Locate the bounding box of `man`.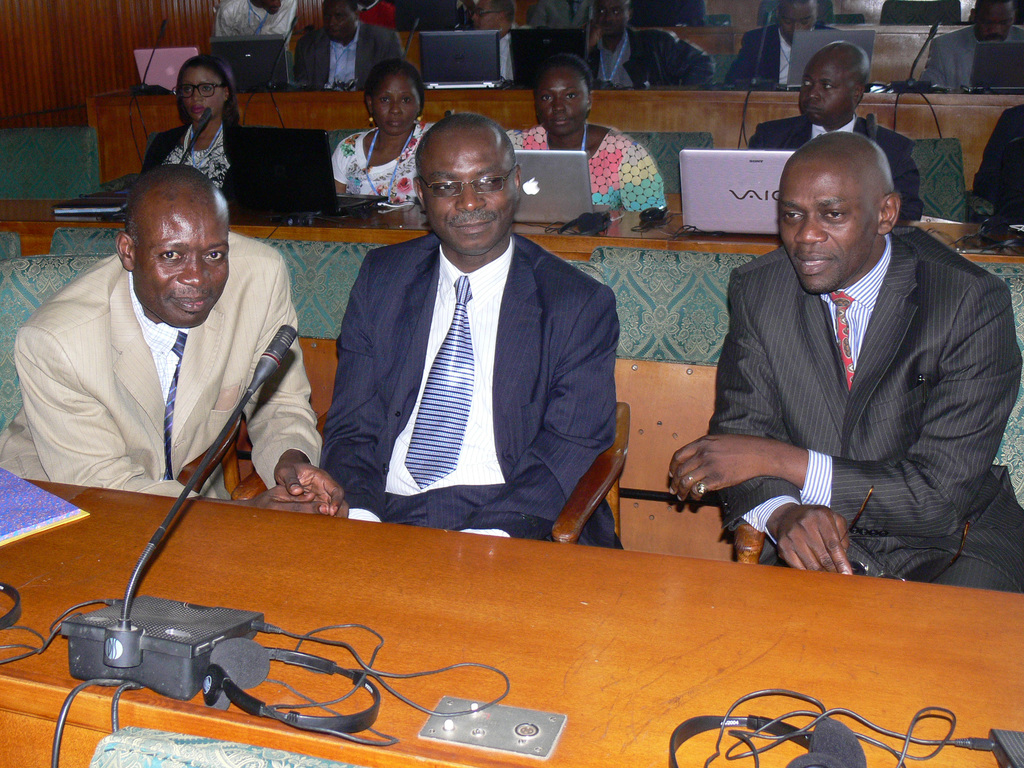
Bounding box: (x1=202, y1=0, x2=292, y2=49).
